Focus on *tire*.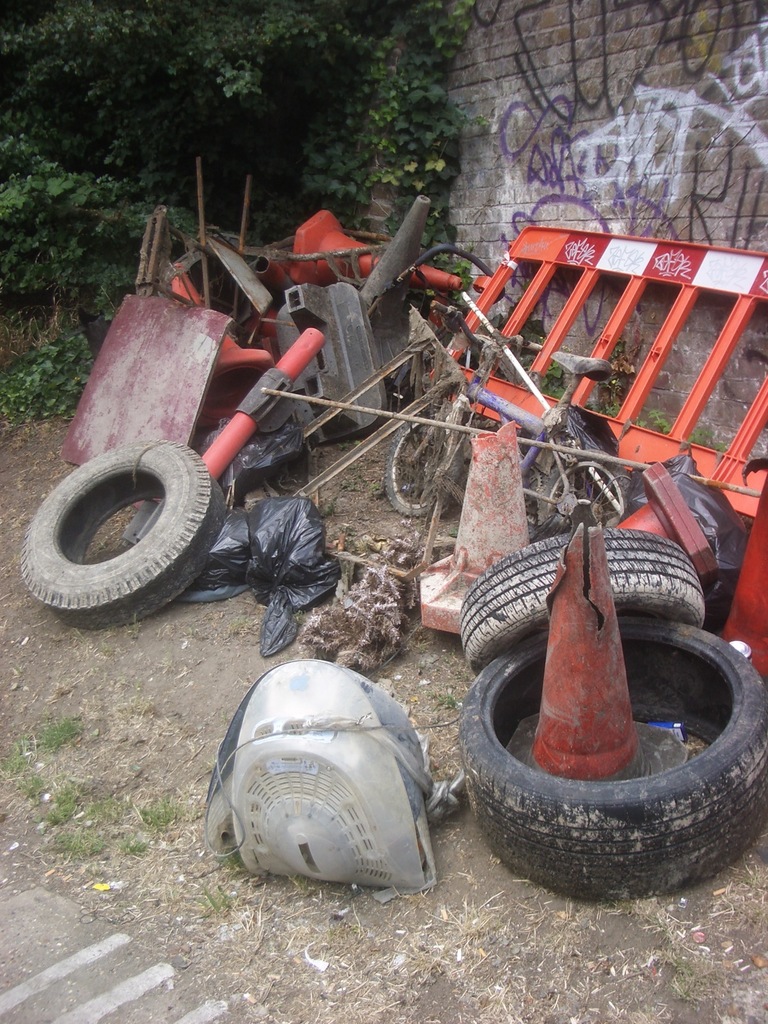
Focused at box=[19, 433, 243, 630].
